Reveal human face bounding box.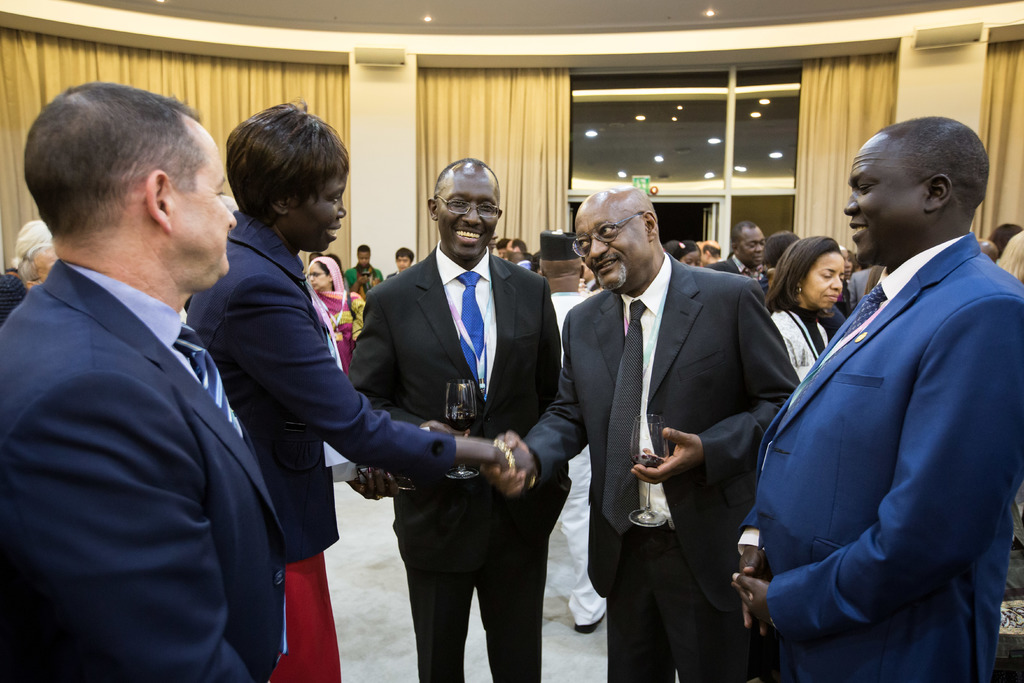
Revealed: 581/208/644/288.
